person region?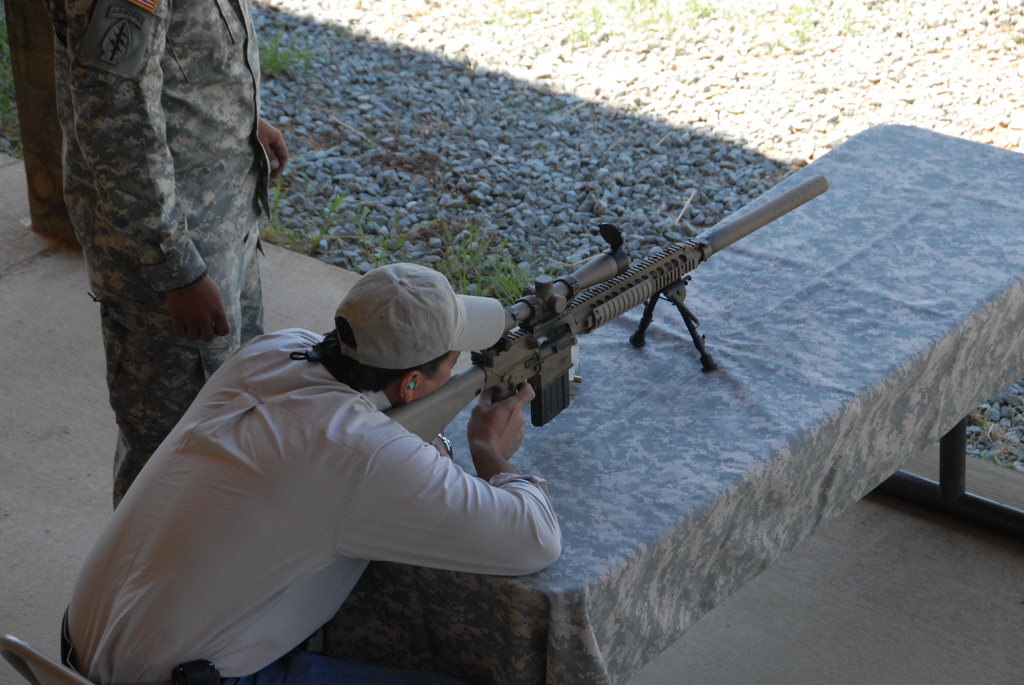
left=47, top=0, right=292, bottom=522
